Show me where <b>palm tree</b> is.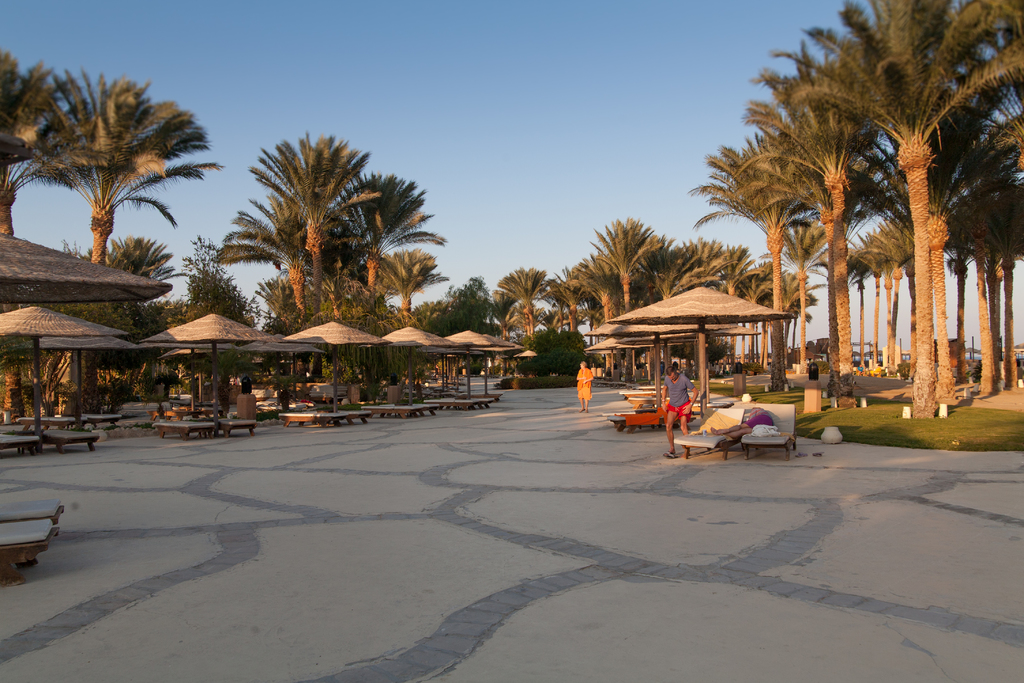
<b>palm tree</b> is at Rect(0, 55, 68, 281).
